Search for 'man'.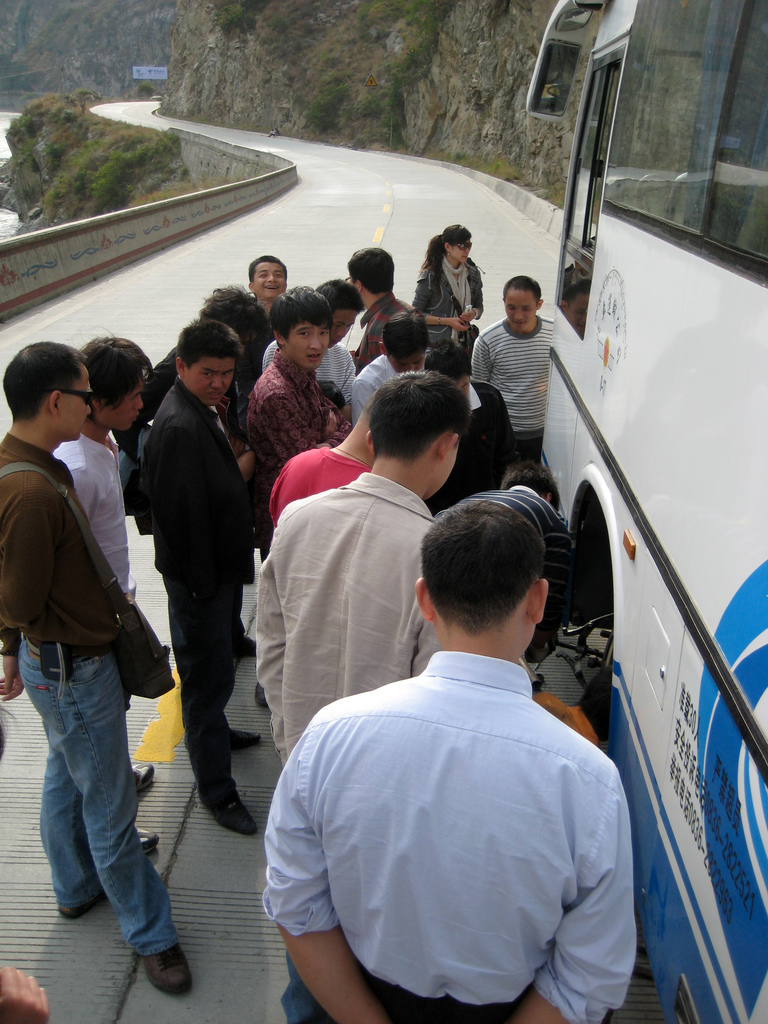
Found at <box>244,499,637,1023</box>.
